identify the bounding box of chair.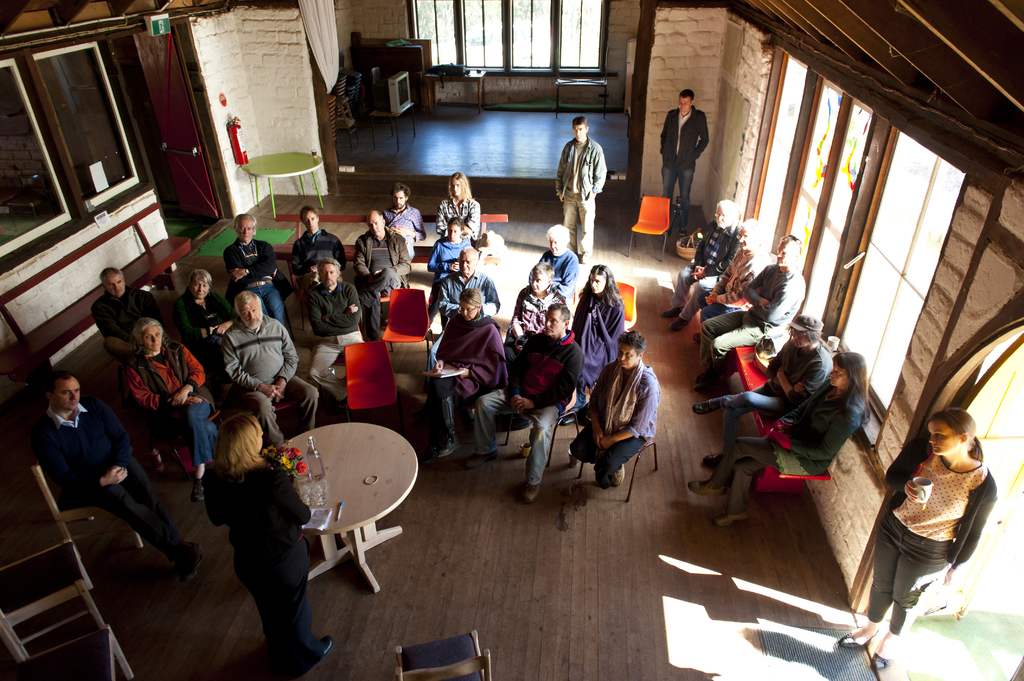
left=615, top=280, right=640, bottom=337.
